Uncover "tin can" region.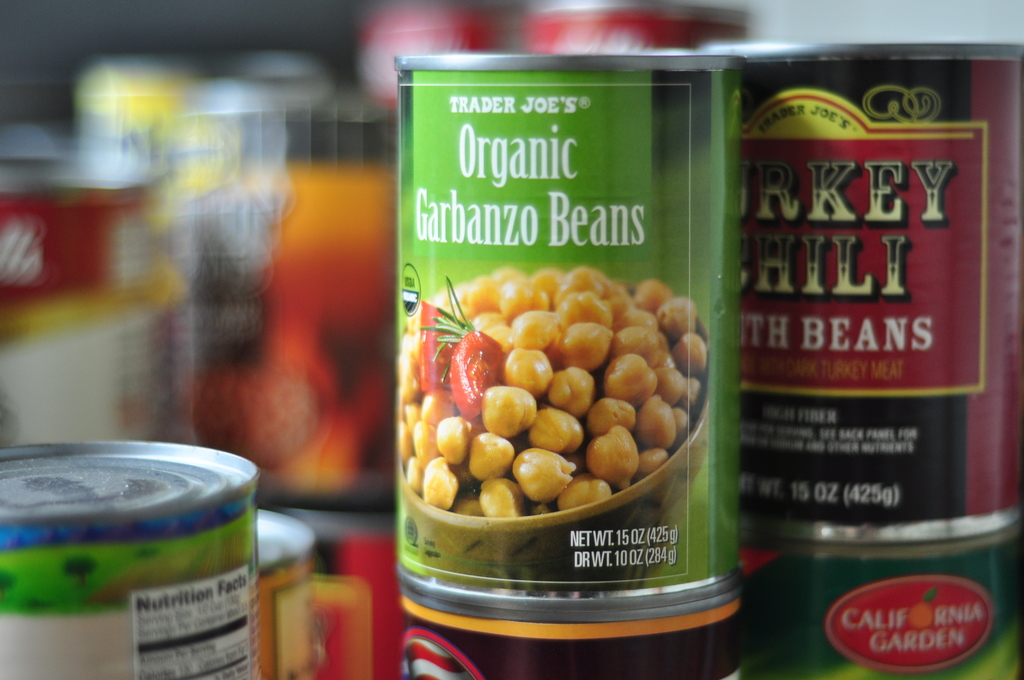
Uncovered: x1=695 y1=38 x2=1022 y2=534.
